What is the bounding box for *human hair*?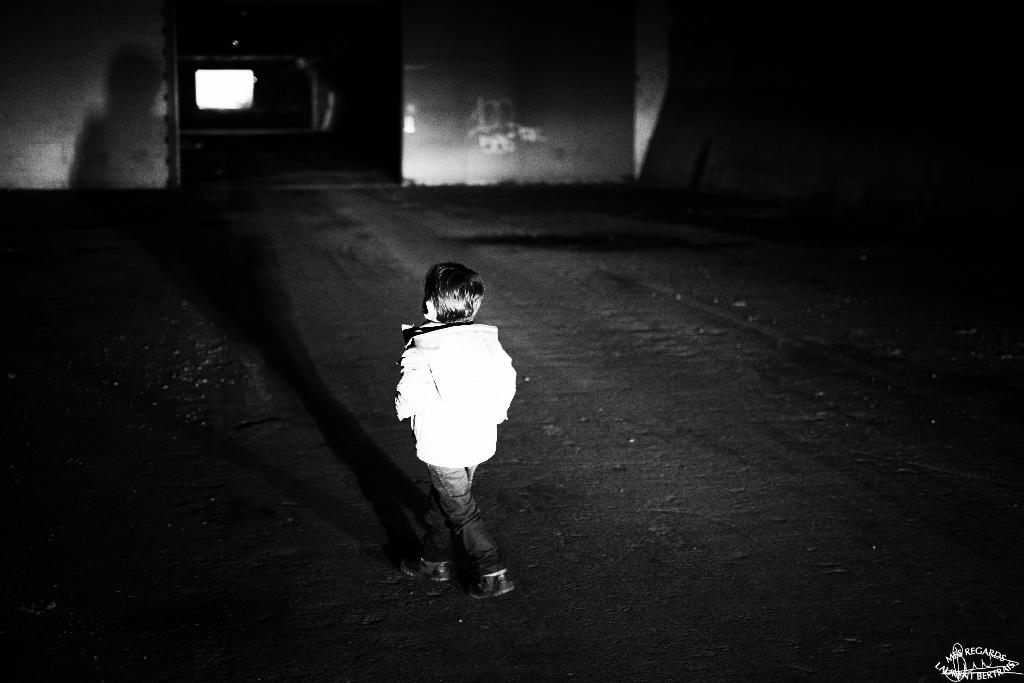
421,258,487,326.
